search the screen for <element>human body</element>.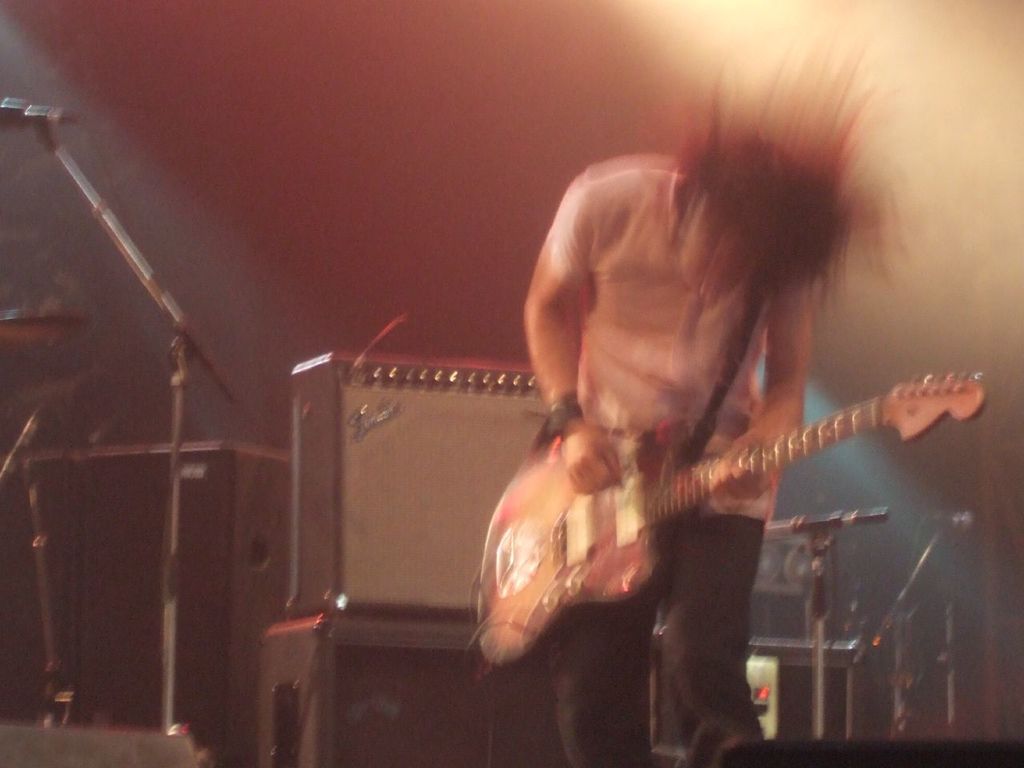
Found at 495 93 866 684.
